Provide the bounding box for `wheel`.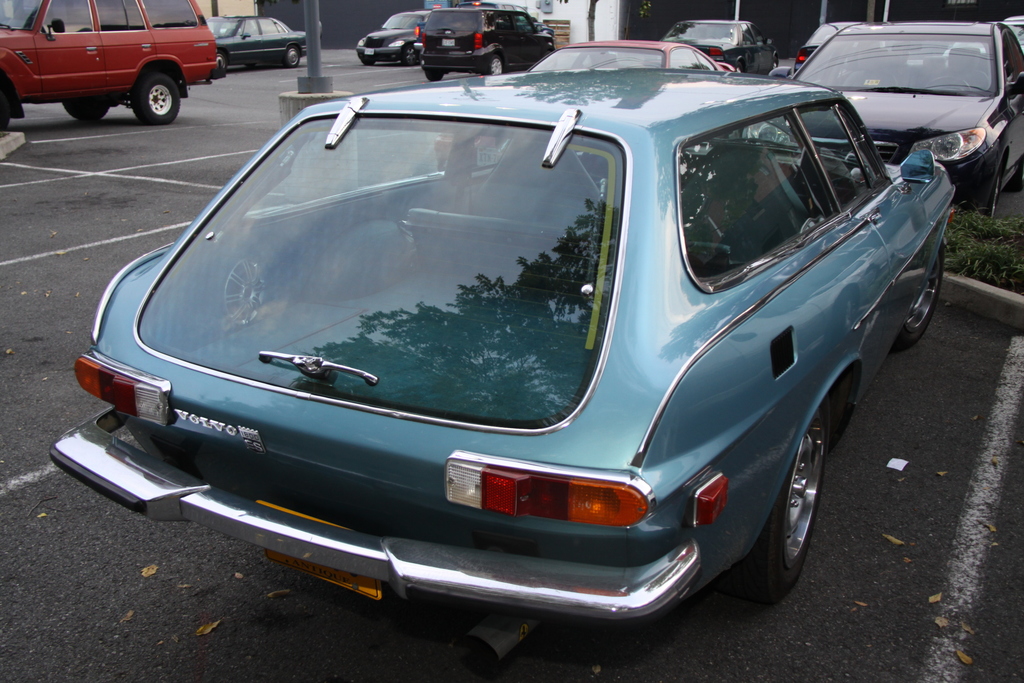
BBox(980, 152, 1012, 215).
